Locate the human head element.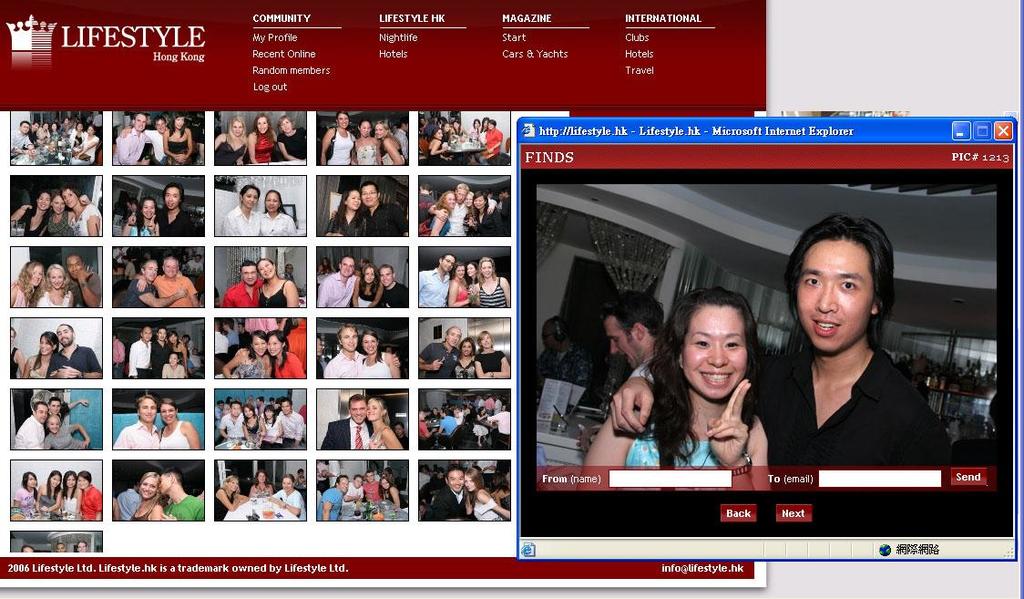
Element bbox: pyautogui.locateOnScreen(284, 475, 295, 494).
